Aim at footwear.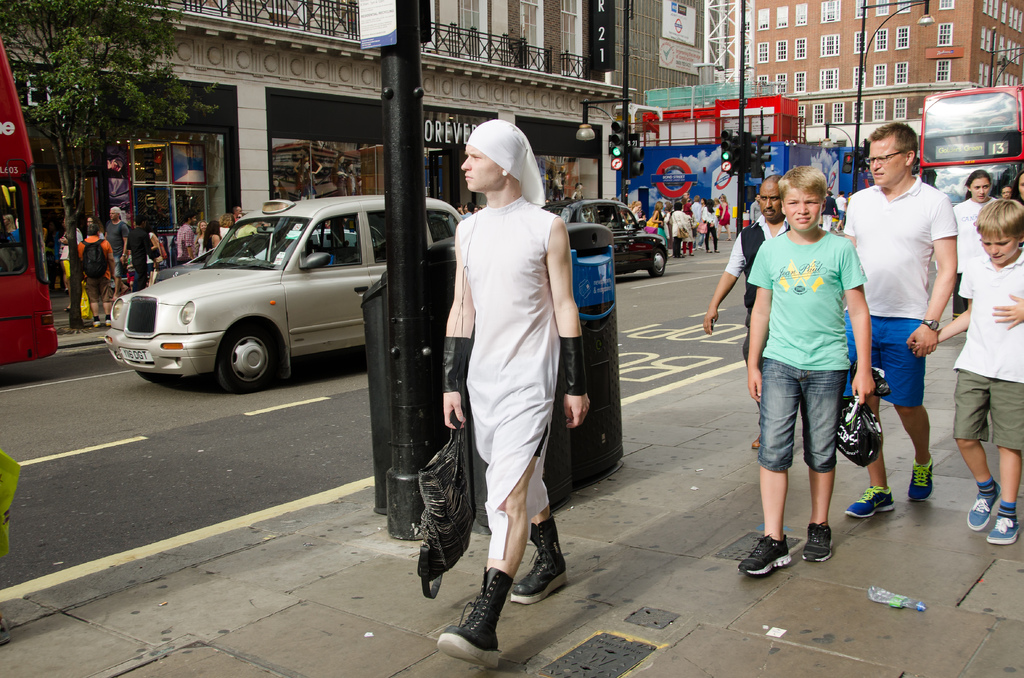
Aimed at 841:484:897:521.
